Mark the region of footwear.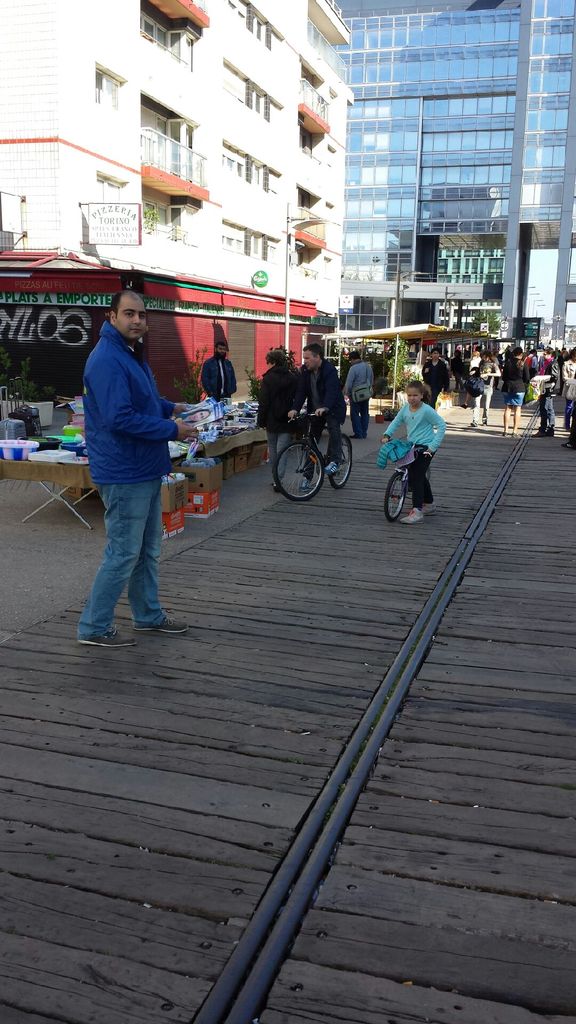
Region: (324,461,341,474).
